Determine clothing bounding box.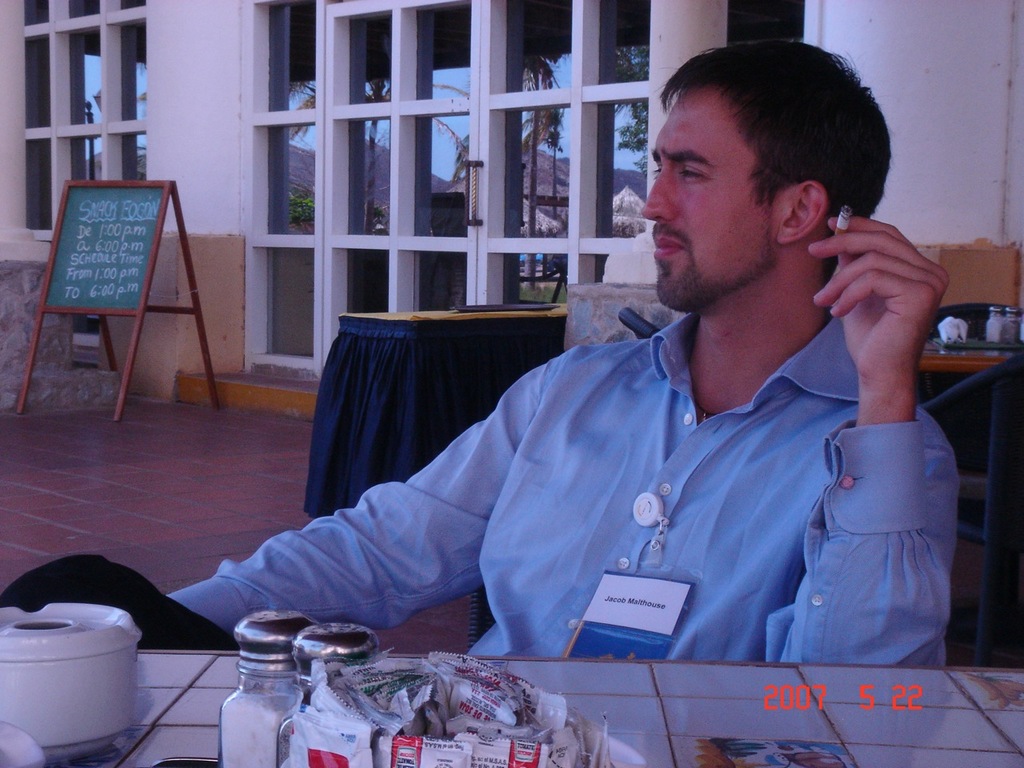
Determined: detection(266, 187, 961, 722).
